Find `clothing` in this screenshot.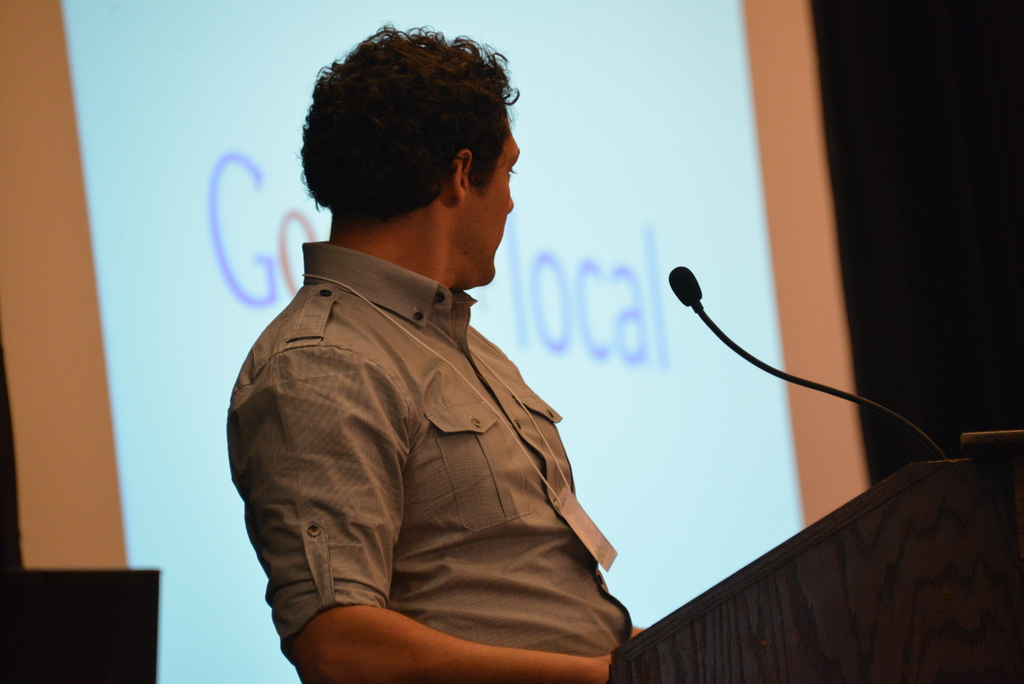
The bounding box for `clothing` is rect(230, 240, 636, 683).
